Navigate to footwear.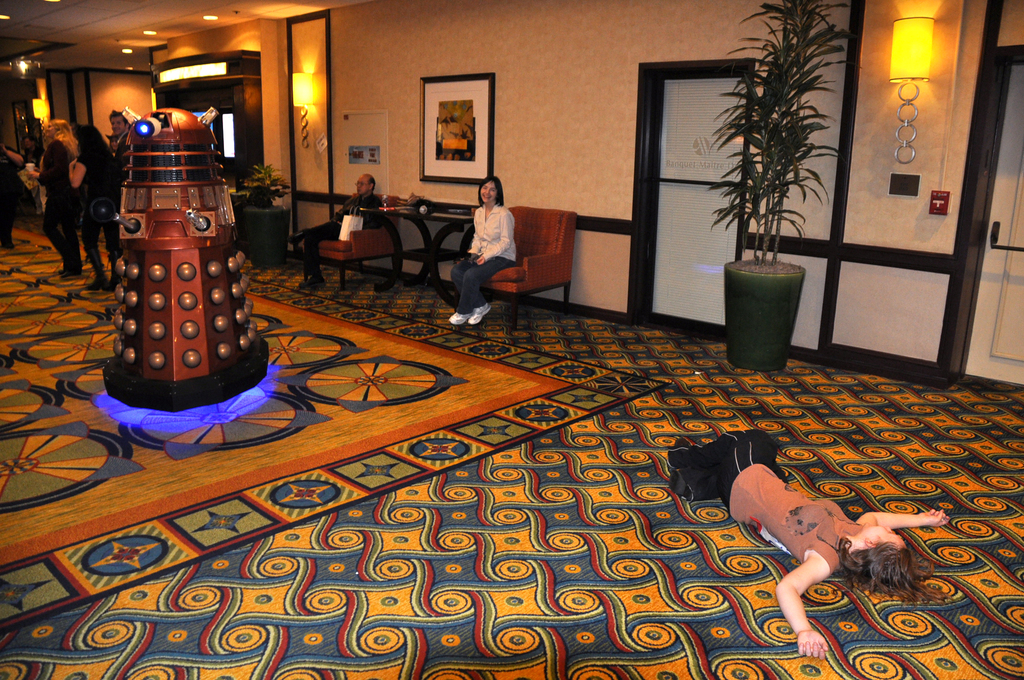
Navigation target: left=470, top=302, right=490, bottom=325.
